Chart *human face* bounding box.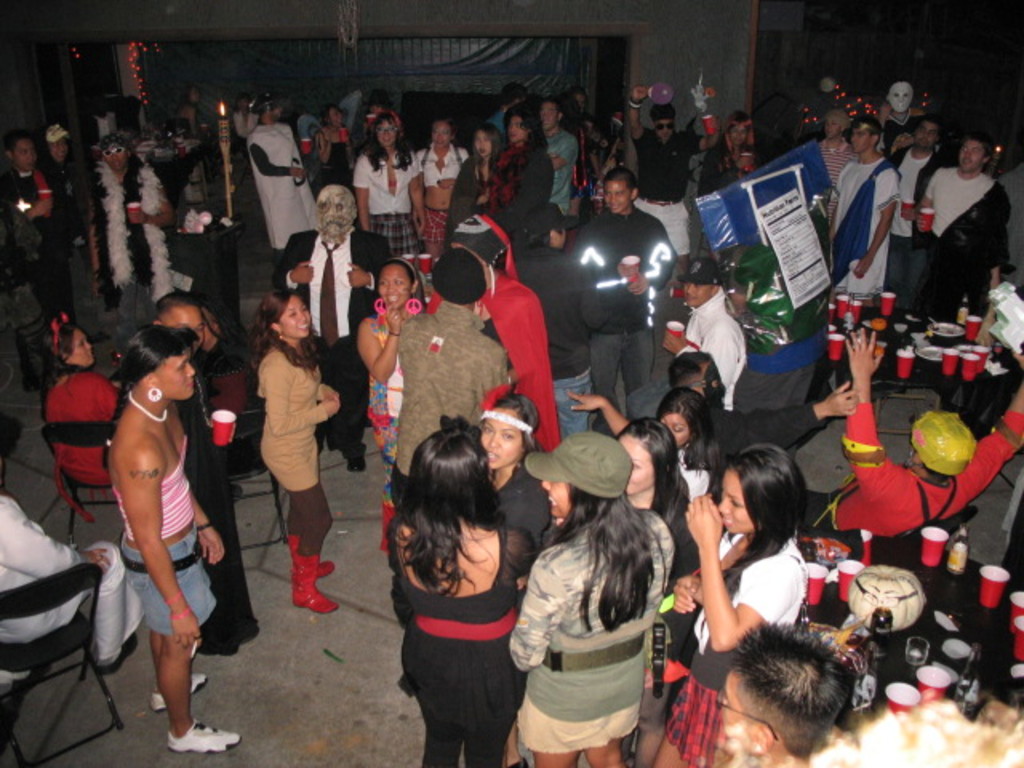
Charted: detection(376, 266, 411, 306).
